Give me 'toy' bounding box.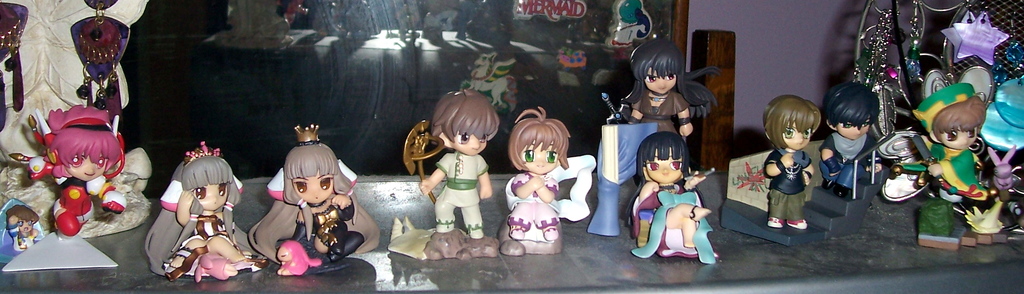
box=[147, 147, 257, 278].
